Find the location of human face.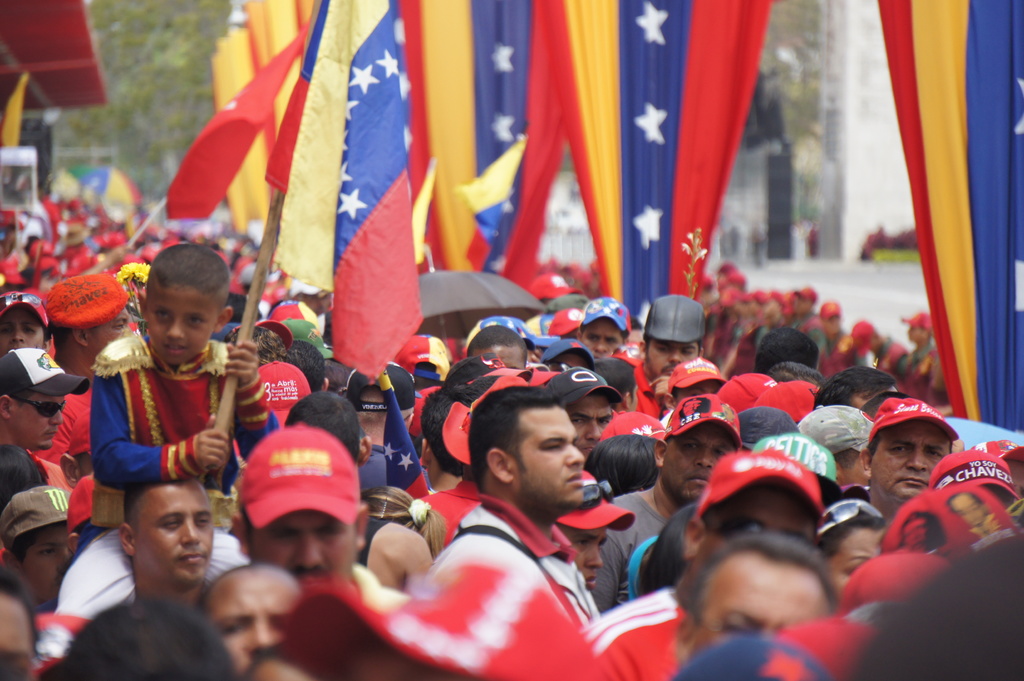
Location: <bbox>133, 477, 212, 579</bbox>.
